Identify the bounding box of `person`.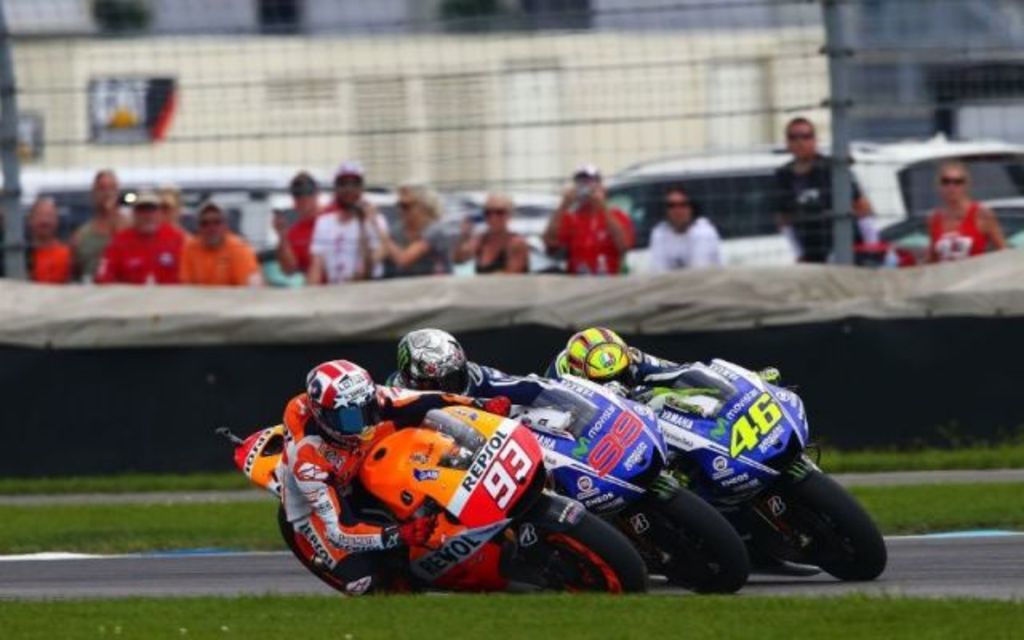
select_region(771, 115, 878, 270).
